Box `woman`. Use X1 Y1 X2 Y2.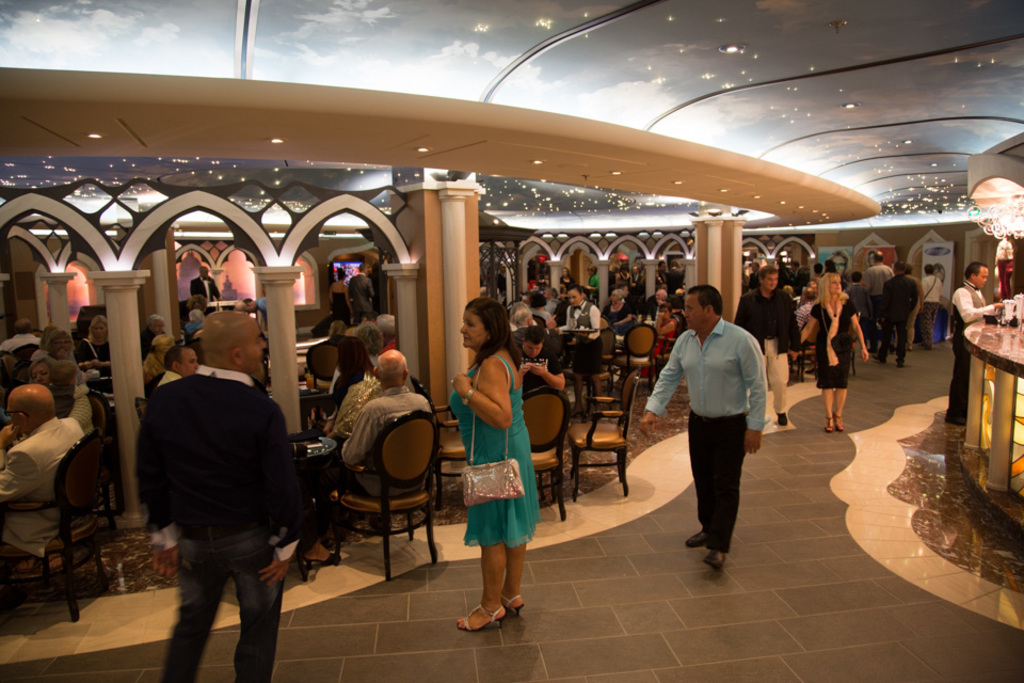
29 353 55 387.
